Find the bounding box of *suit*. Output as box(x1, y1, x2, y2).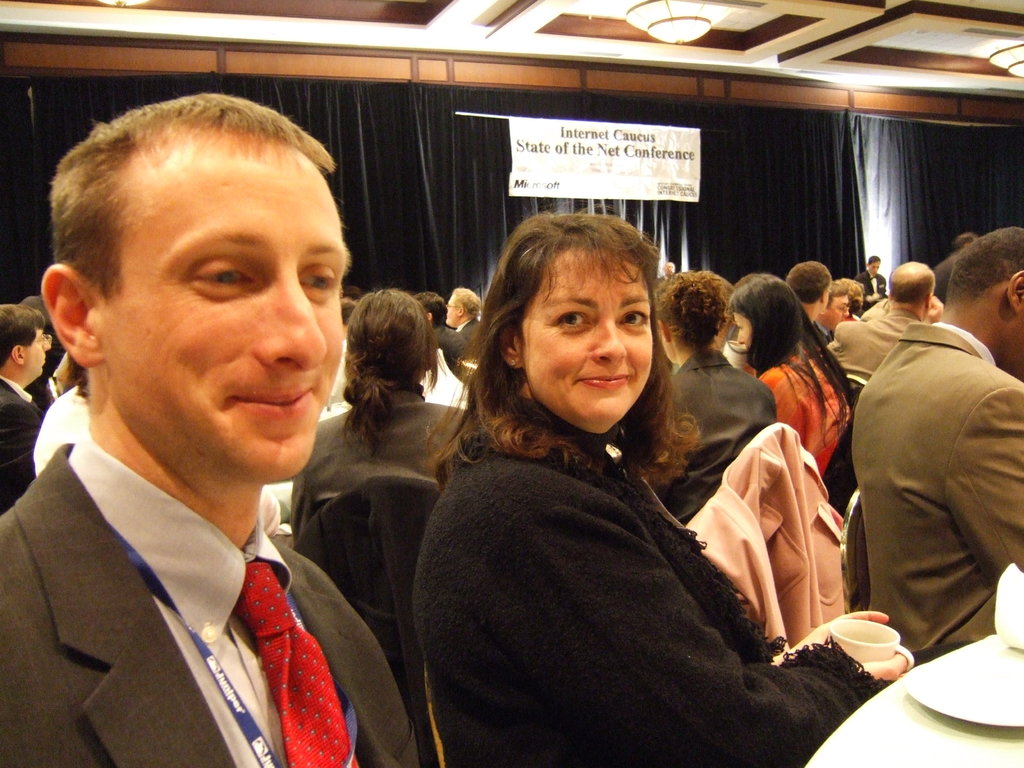
box(667, 353, 781, 525).
